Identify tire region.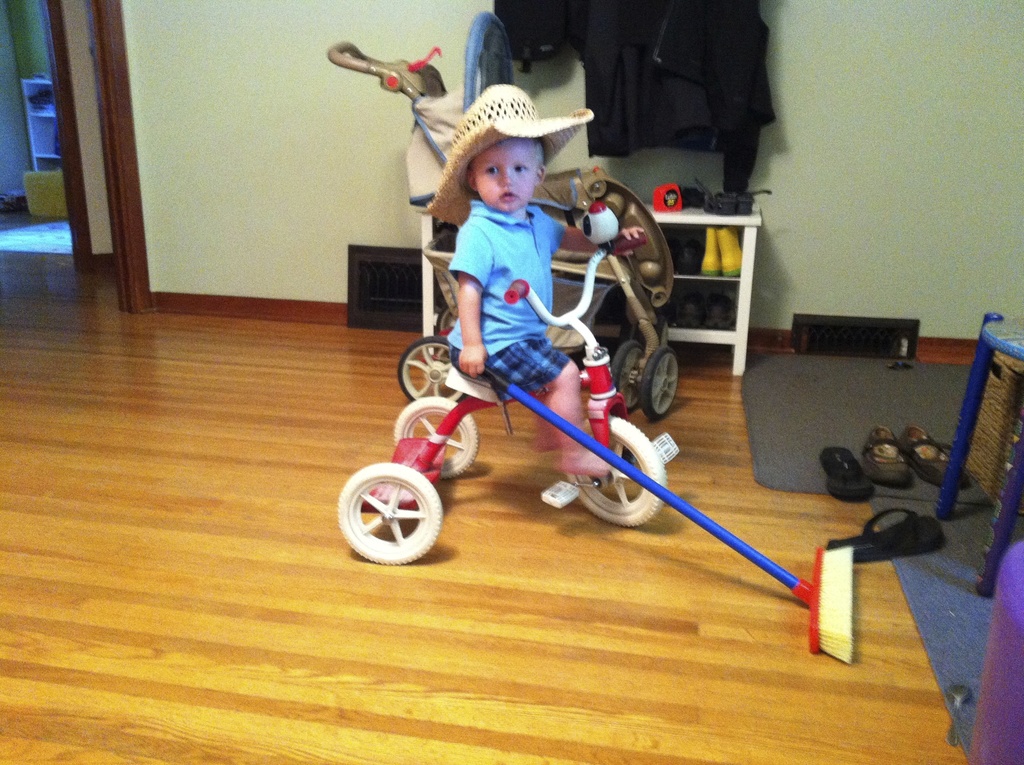
Region: l=613, t=342, r=644, b=413.
